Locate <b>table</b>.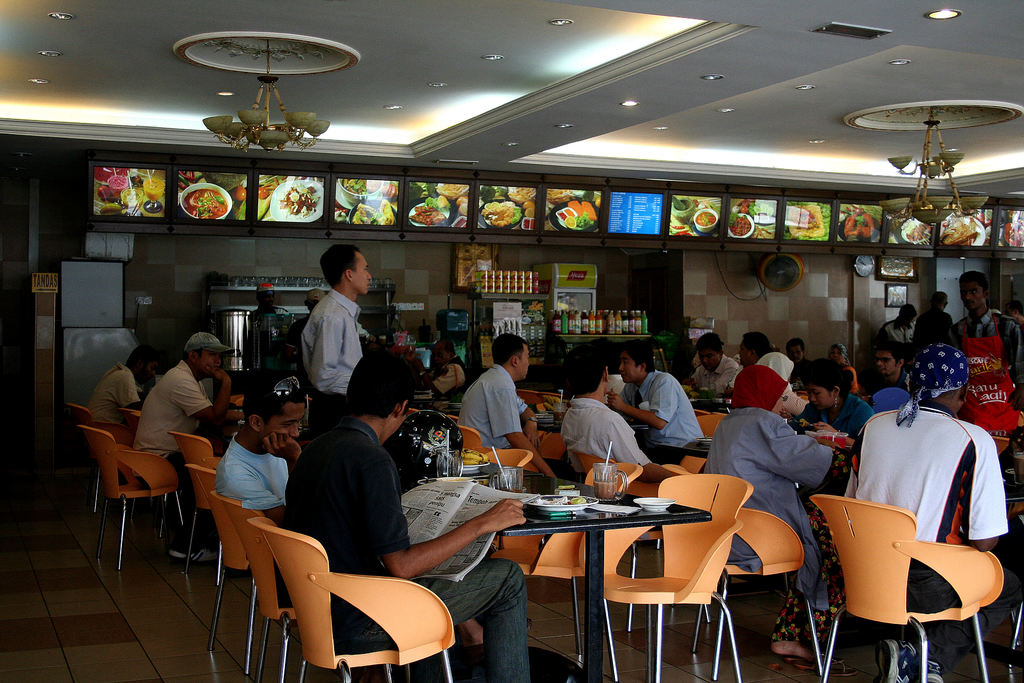
Bounding box: [474,500,761,658].
